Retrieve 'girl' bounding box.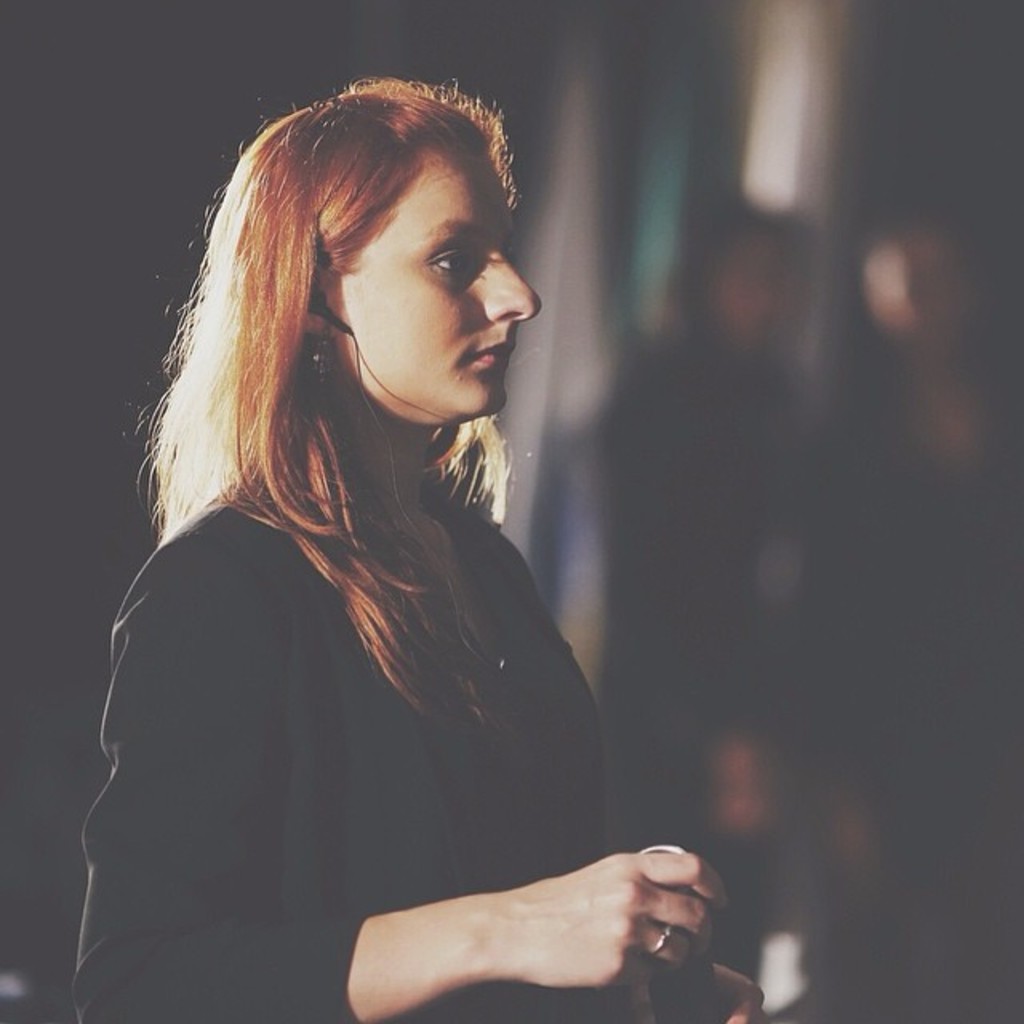
Bounding box: BBox(74, 78, 768, 1022).
